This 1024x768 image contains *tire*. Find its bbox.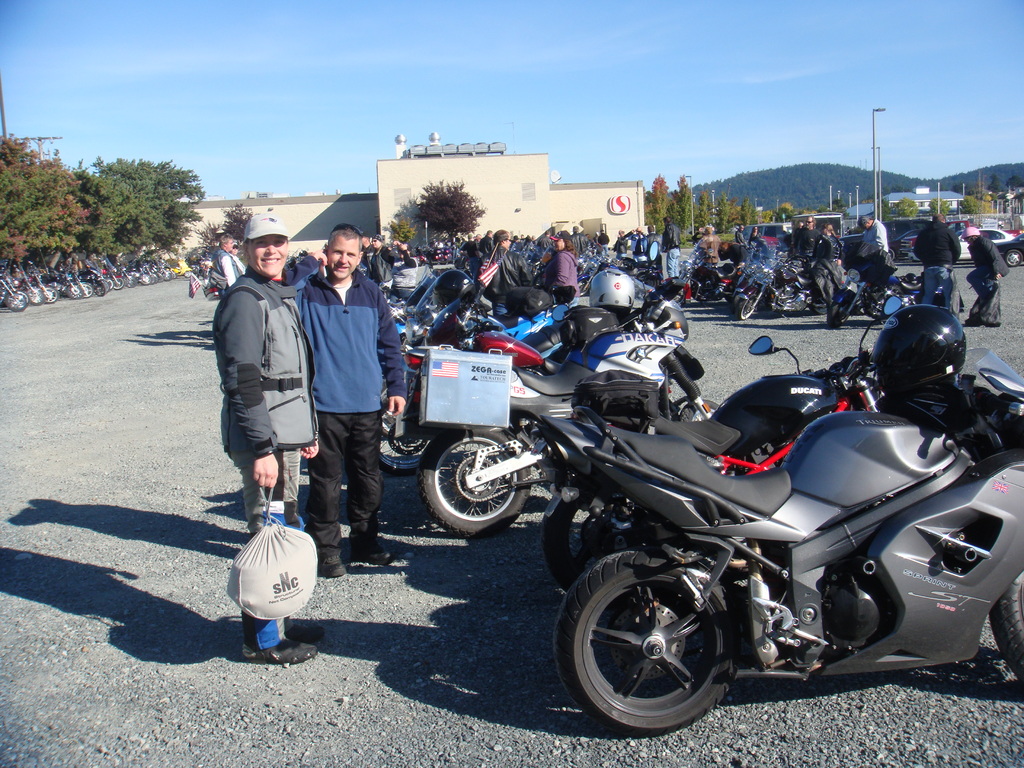
l=548, t=487, r=652, b=622.
